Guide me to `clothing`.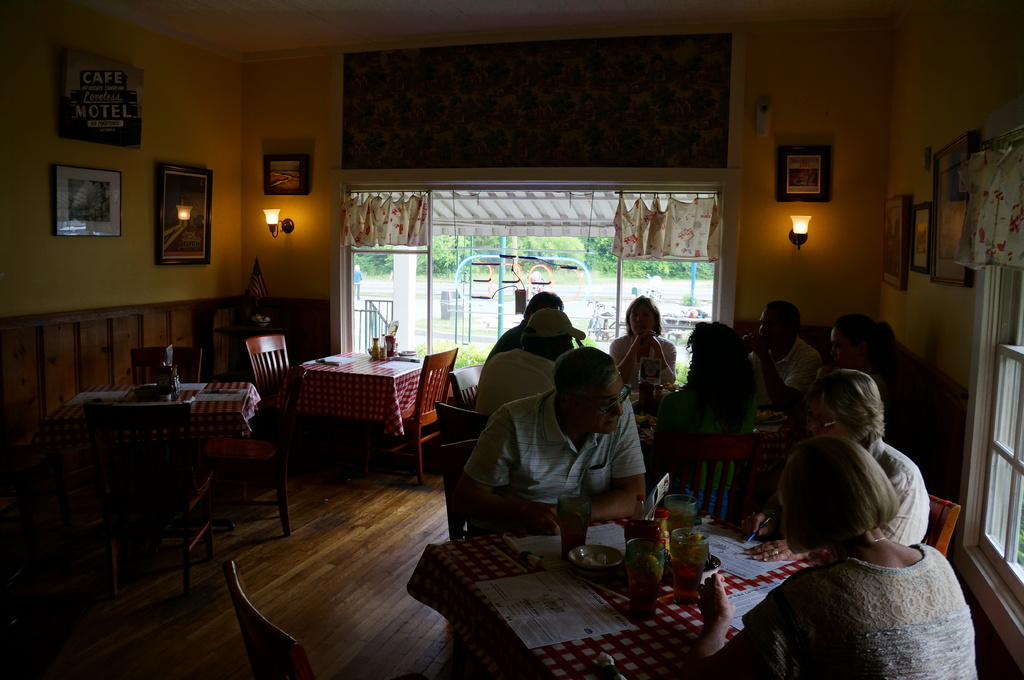
Guidance: BBox(865, 428, 935, 535).
